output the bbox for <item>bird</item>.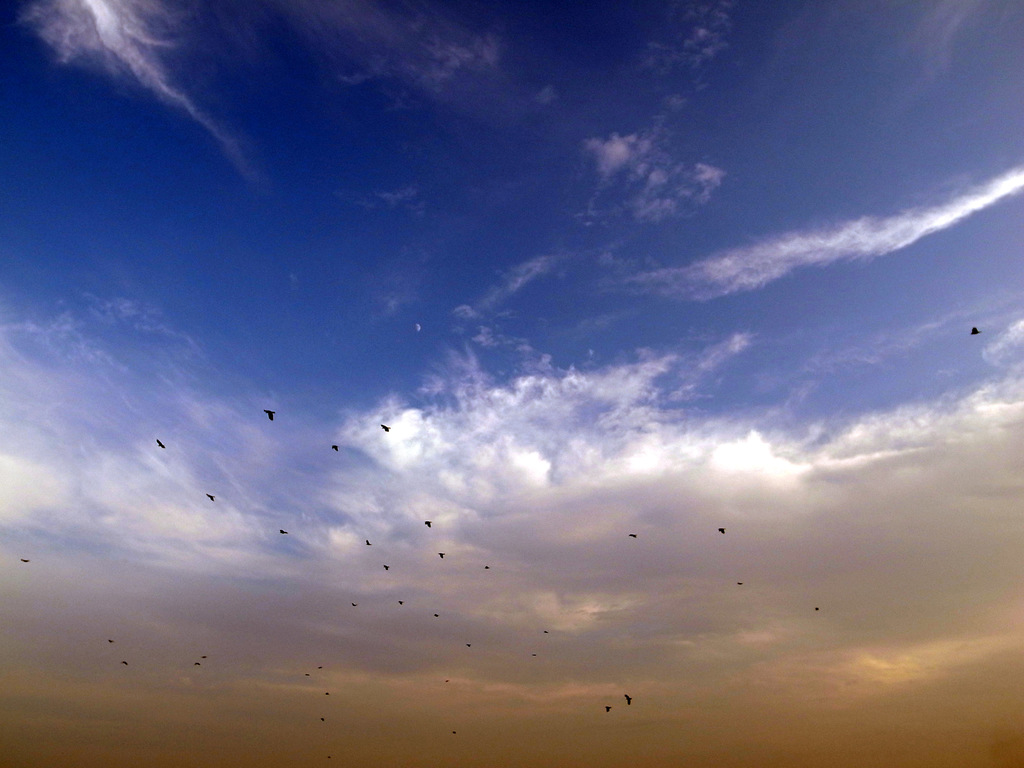
box(422, 518, 432, 527).
